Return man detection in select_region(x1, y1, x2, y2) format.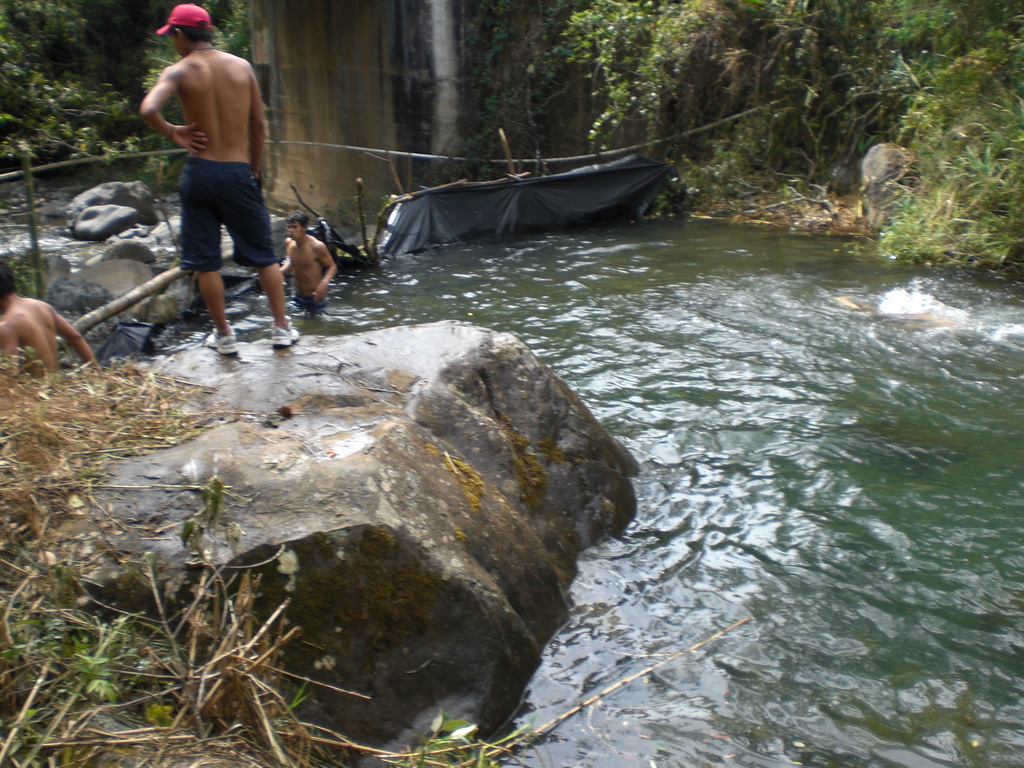
select_region(276, 209, 326, 312).
